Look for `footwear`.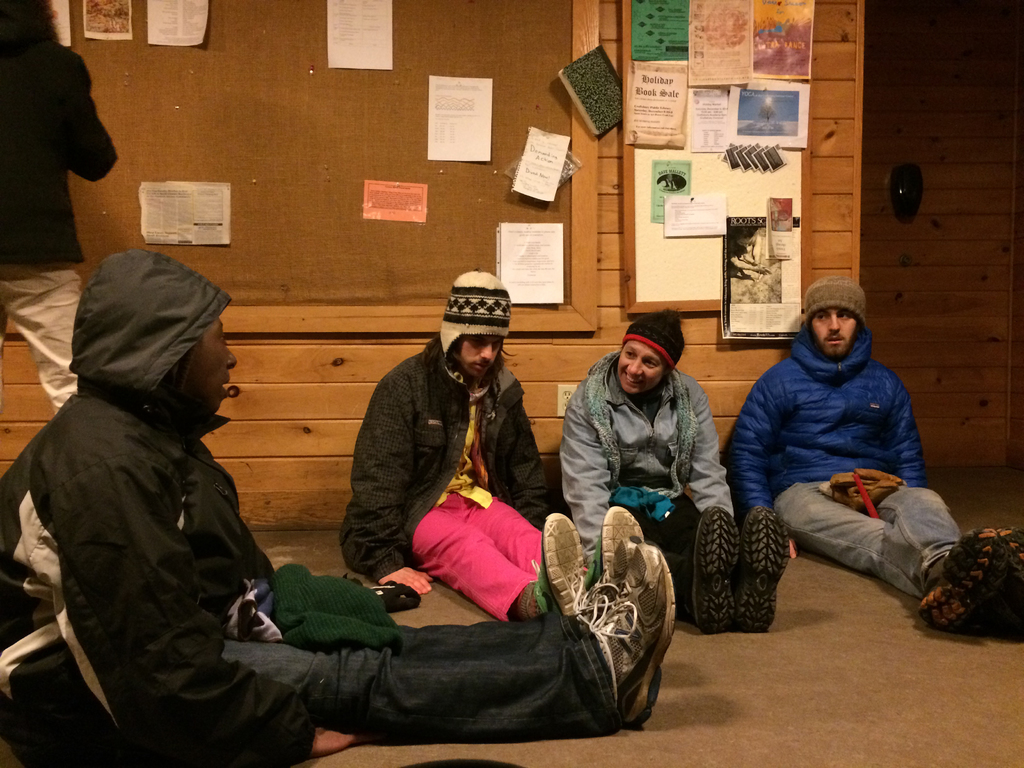
Found: 733/509/789/632.
